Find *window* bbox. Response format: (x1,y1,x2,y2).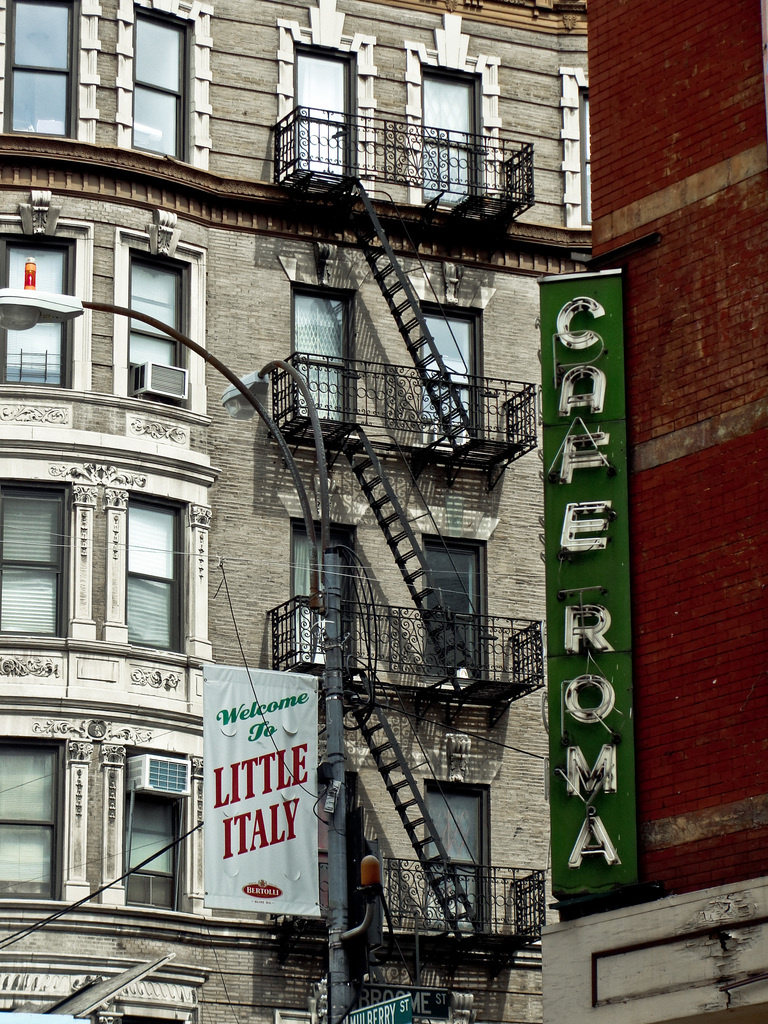
(418,301,483,438).
